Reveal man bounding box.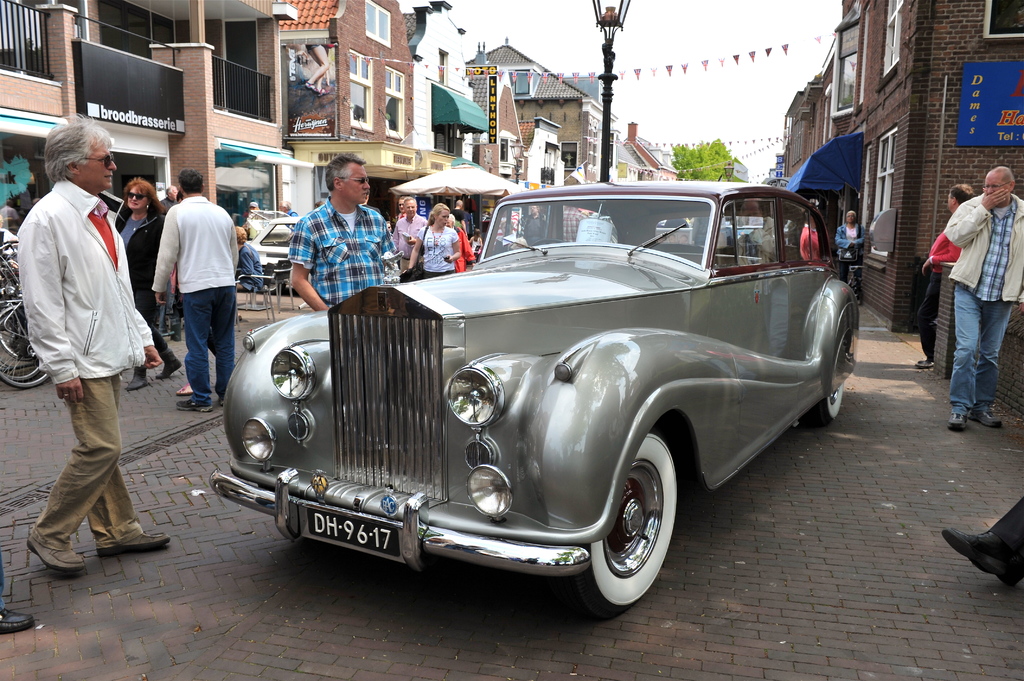
Revealed: (915, 183, 977, 374).
